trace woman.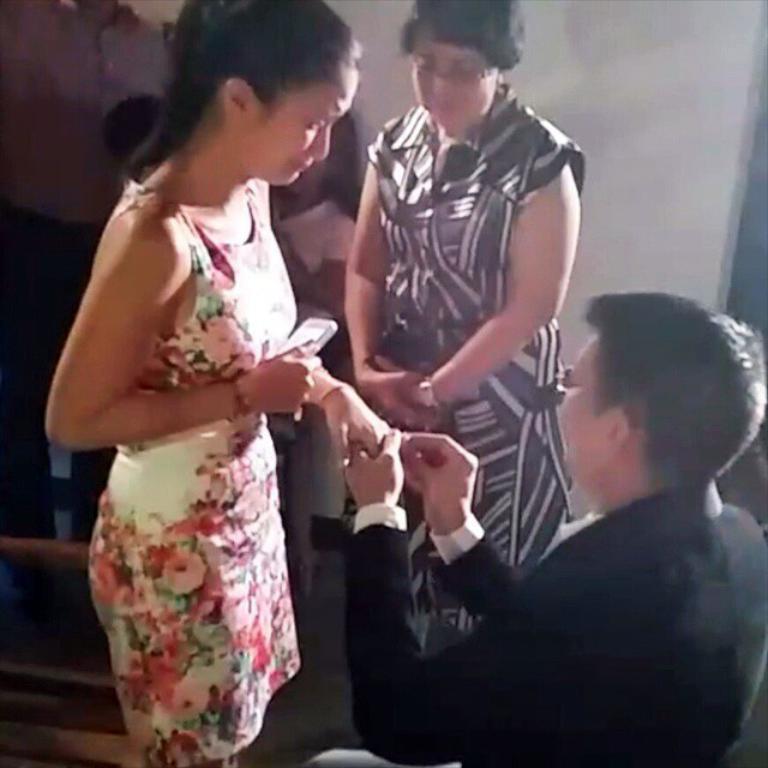
Traced to pyautogui.locateOnScreen(340, 0, 588, 660).
